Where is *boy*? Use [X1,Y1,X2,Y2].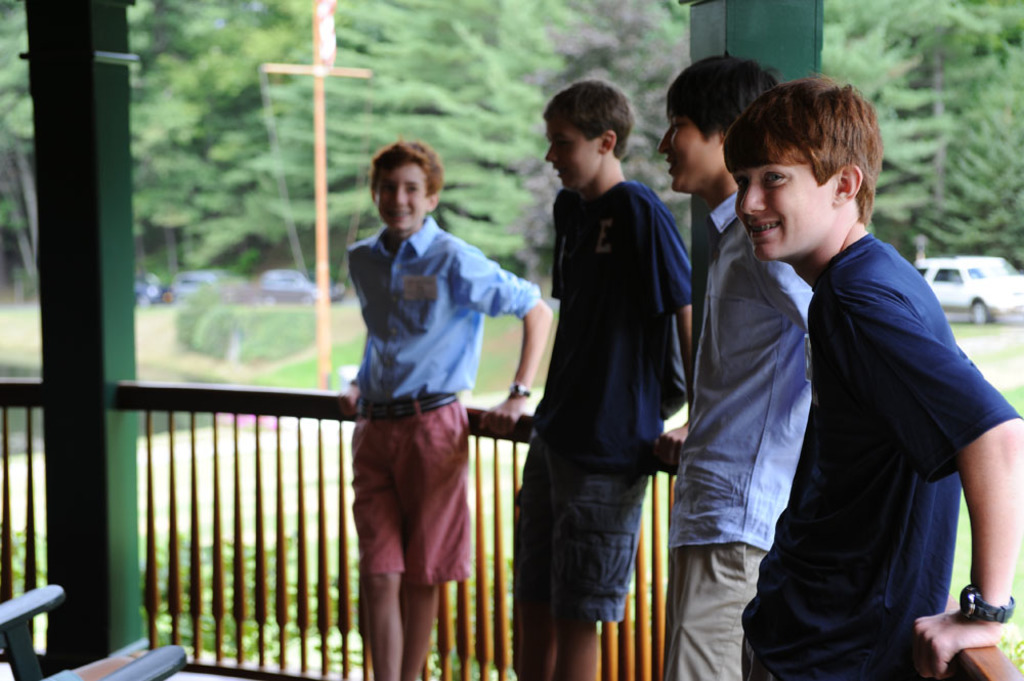
[657,38,834,672].
